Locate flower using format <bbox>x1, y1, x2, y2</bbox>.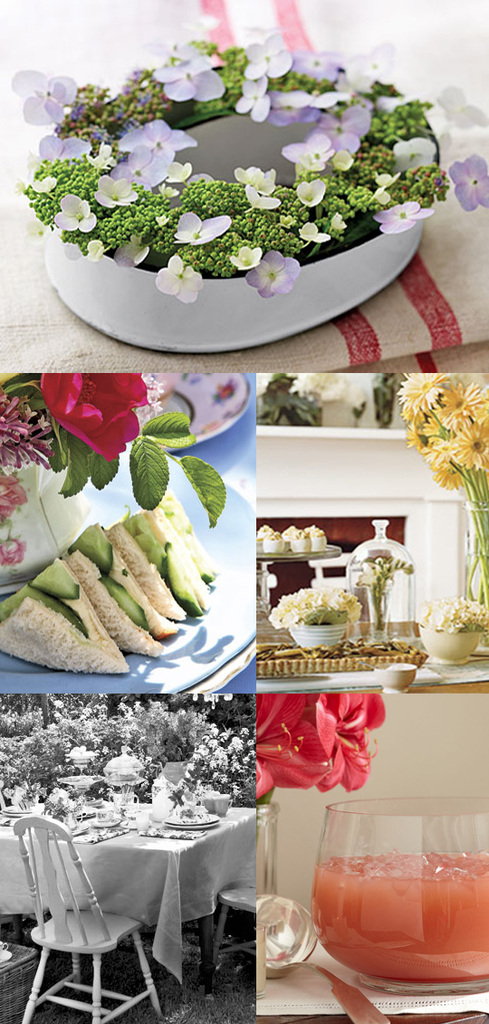
<bbox>294, 180, 321, 205</bbox>.
